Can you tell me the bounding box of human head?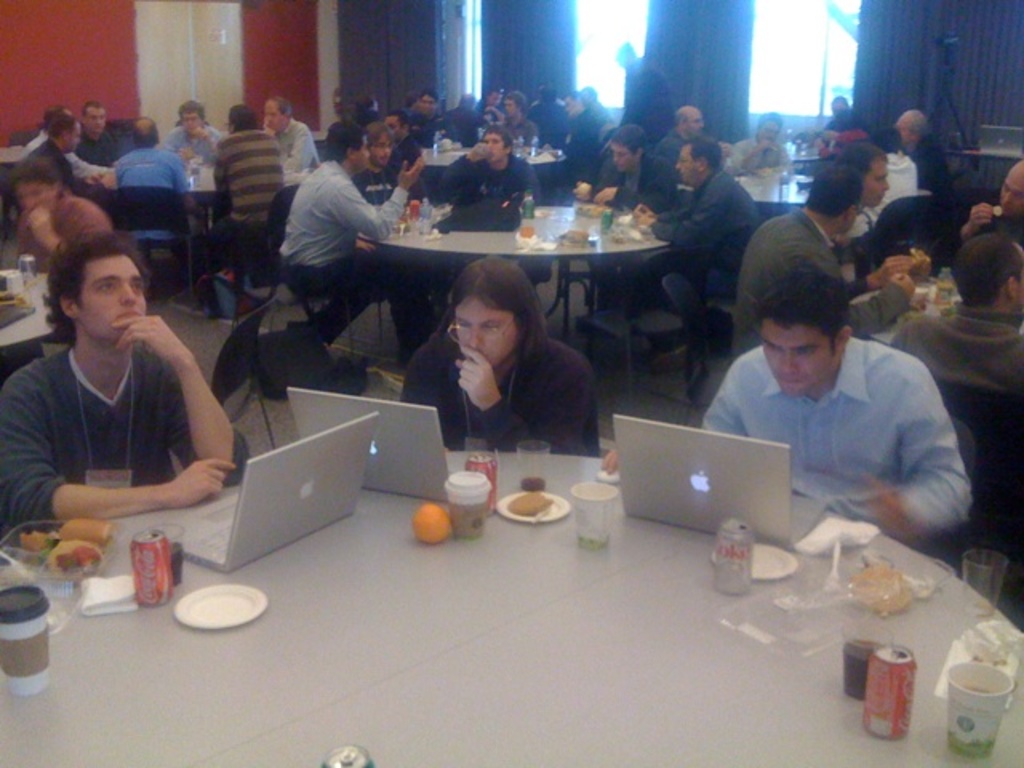
x1=386 y1=102 x2=408 y2=138.
